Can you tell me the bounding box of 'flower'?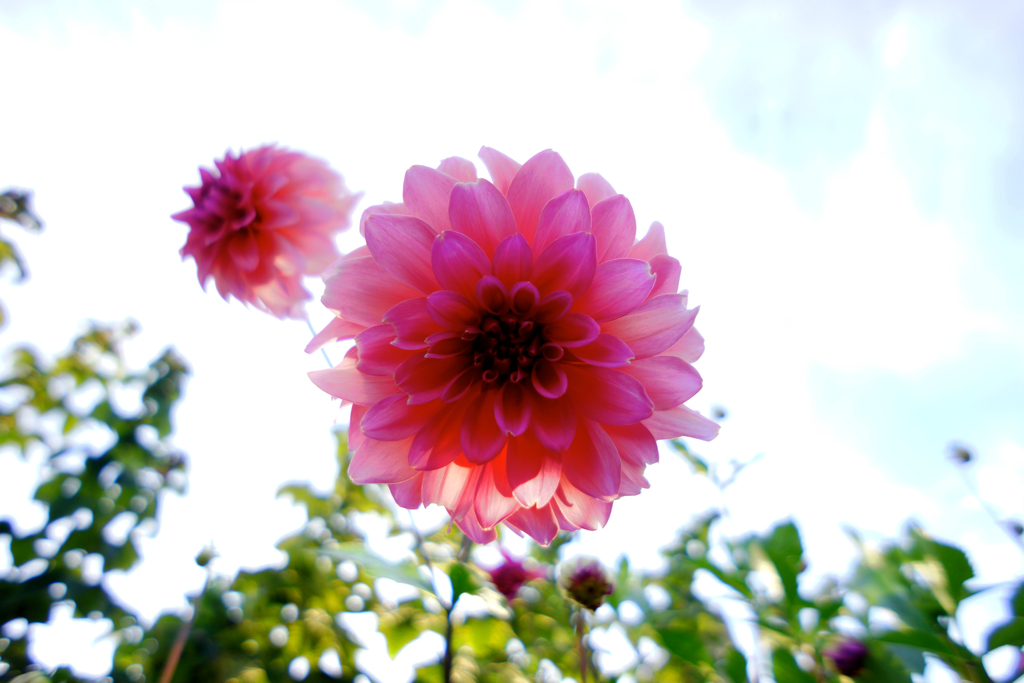
bbox=(491, 547, 545, 602).
